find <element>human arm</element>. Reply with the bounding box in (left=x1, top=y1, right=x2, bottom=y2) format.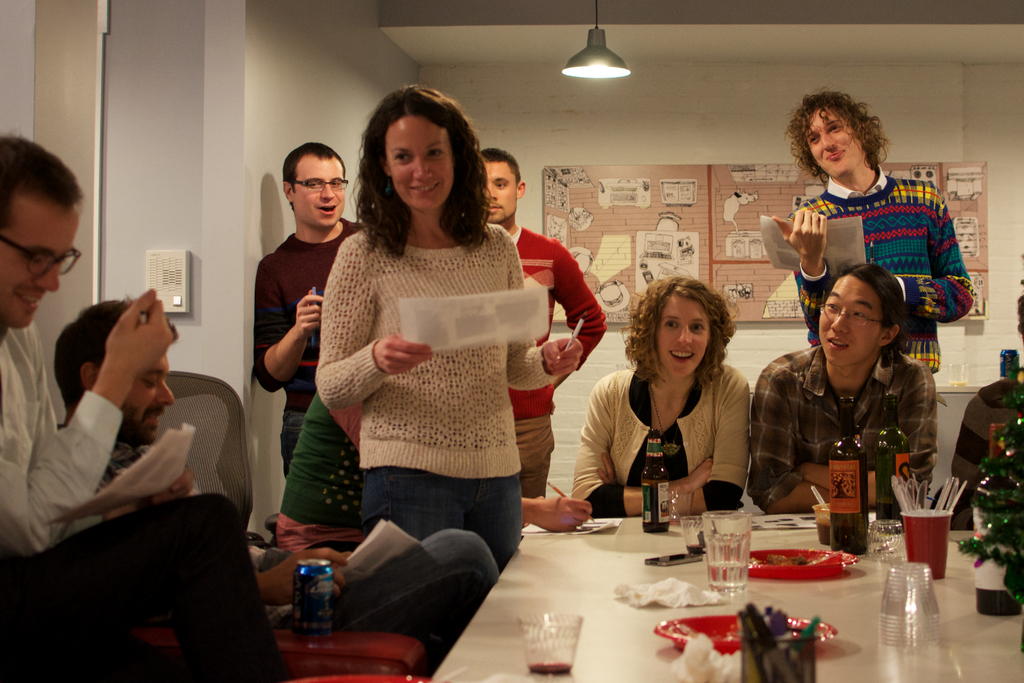
(left=0, top=280, right=171, bottom=570).
